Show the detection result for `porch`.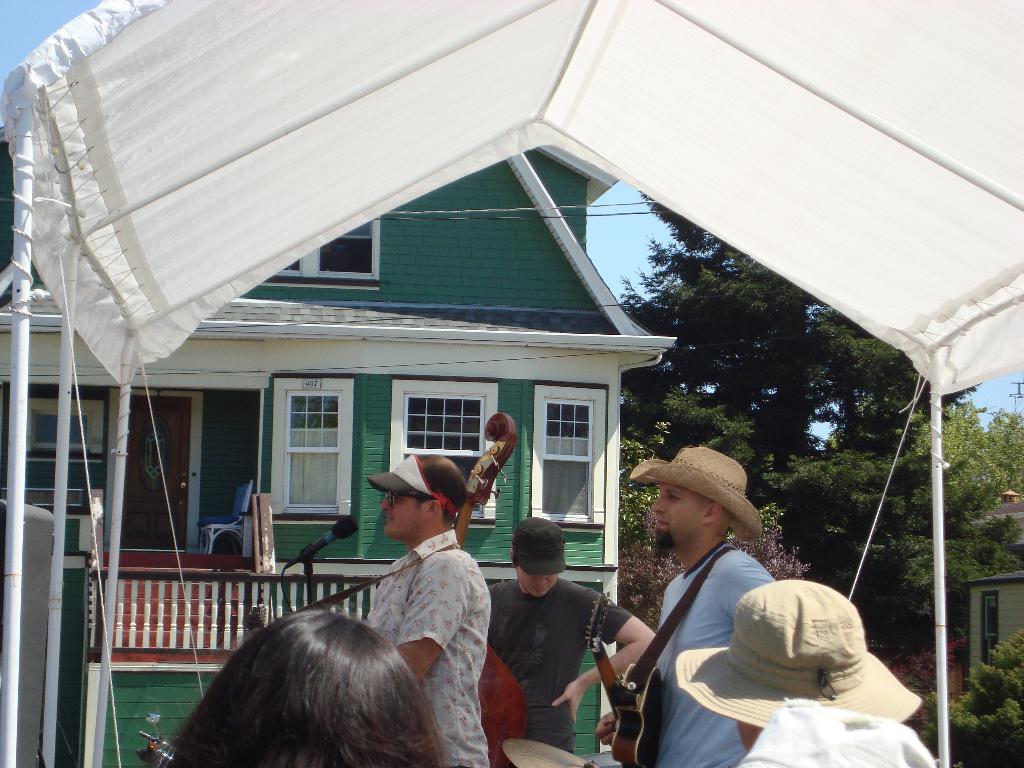
[76, 542, 385, 669].
